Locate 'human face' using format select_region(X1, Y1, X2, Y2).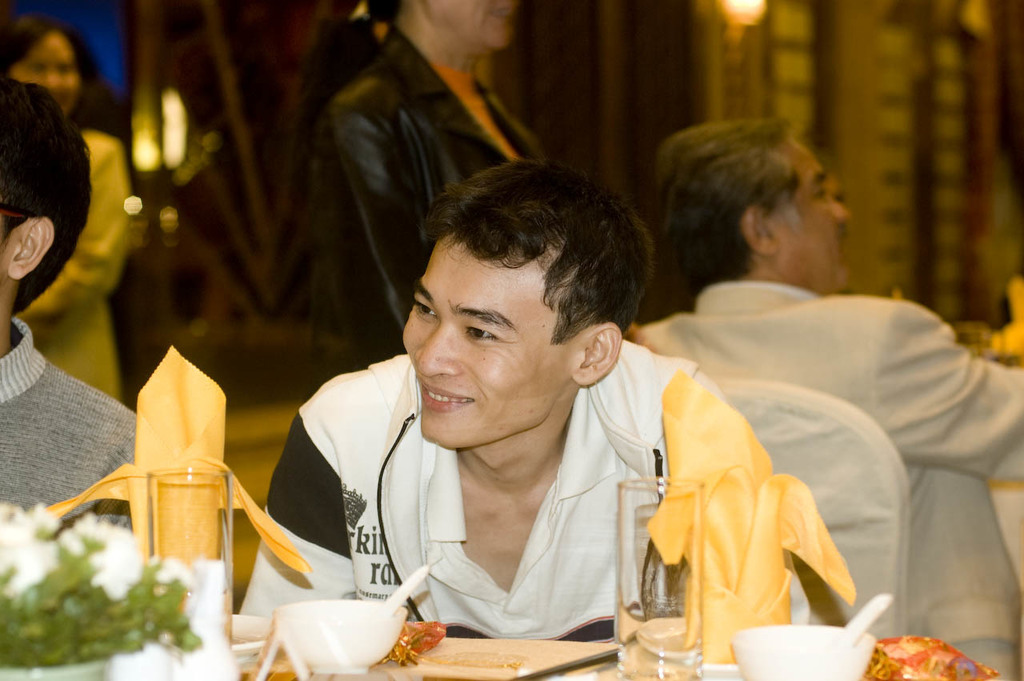
select_region(767, 139, 850, 292).
